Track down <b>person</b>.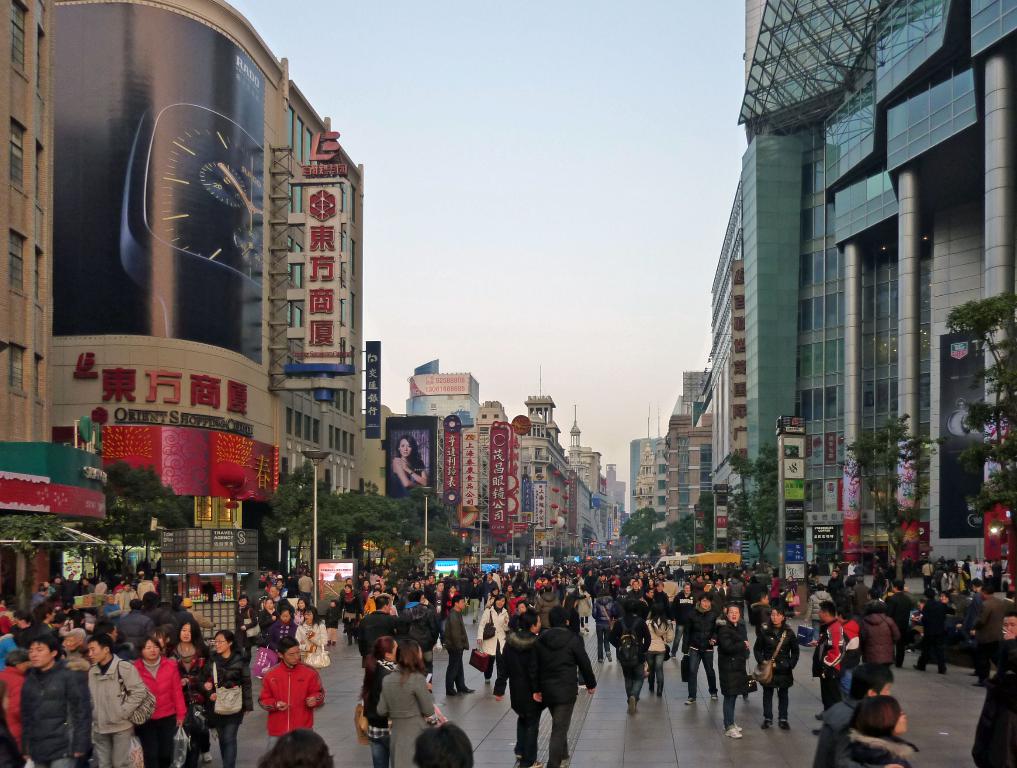
Tracked to pyautogui.locateOnScreen(133, 637, 189, 767).
